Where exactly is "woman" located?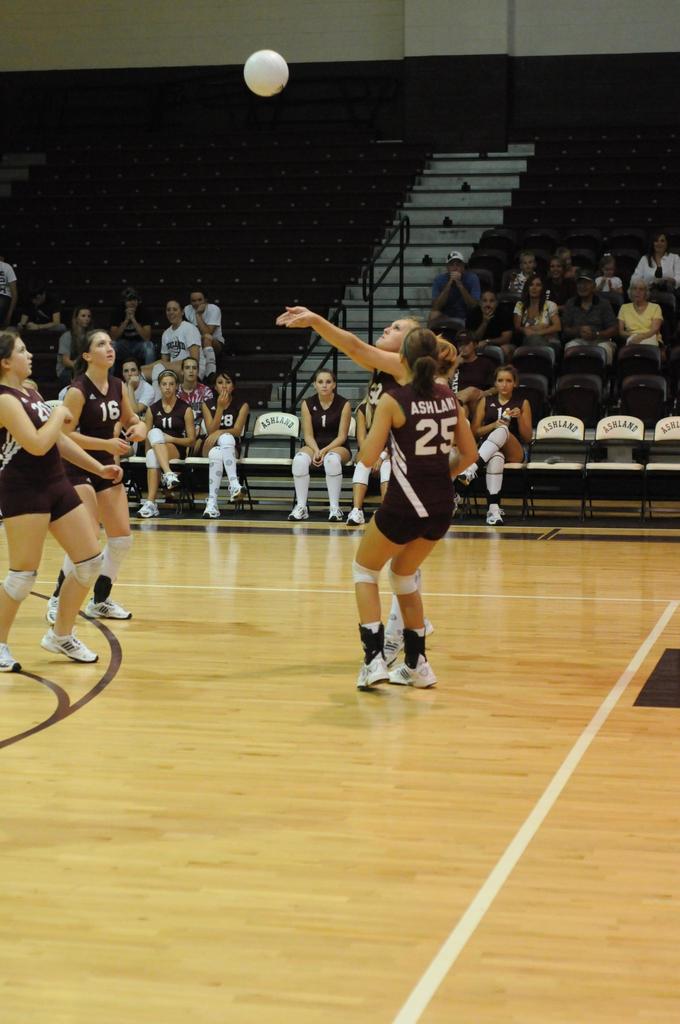
Its bounding box is 0:329:126:677.
